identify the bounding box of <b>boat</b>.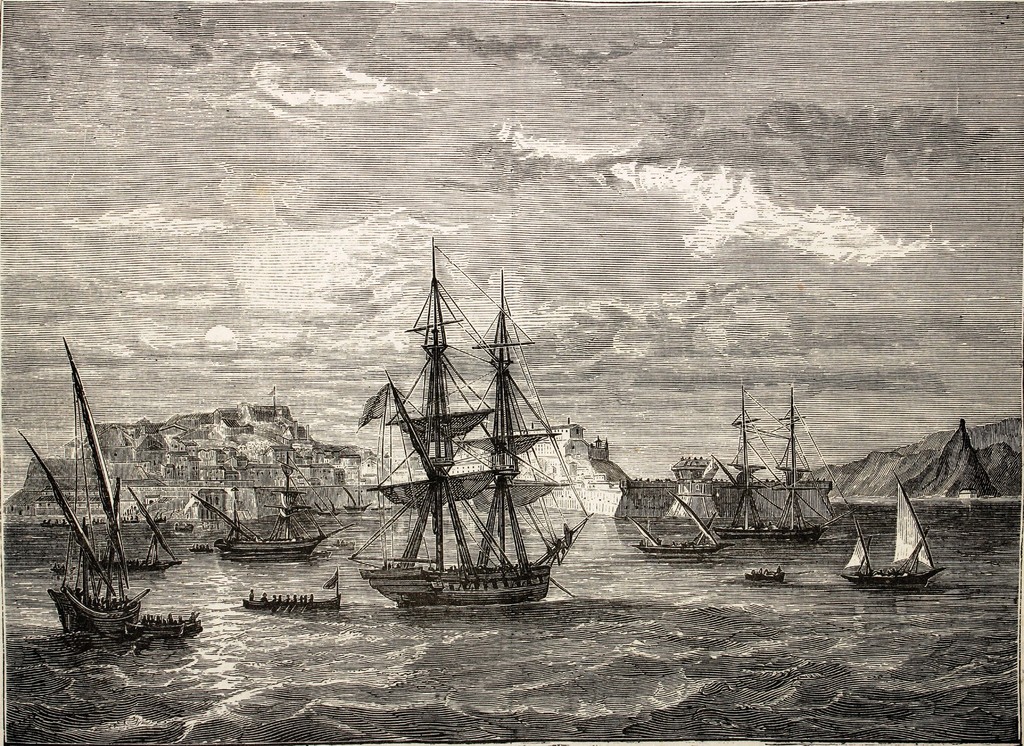
left=863, top=480, right=961, bottom=596.
